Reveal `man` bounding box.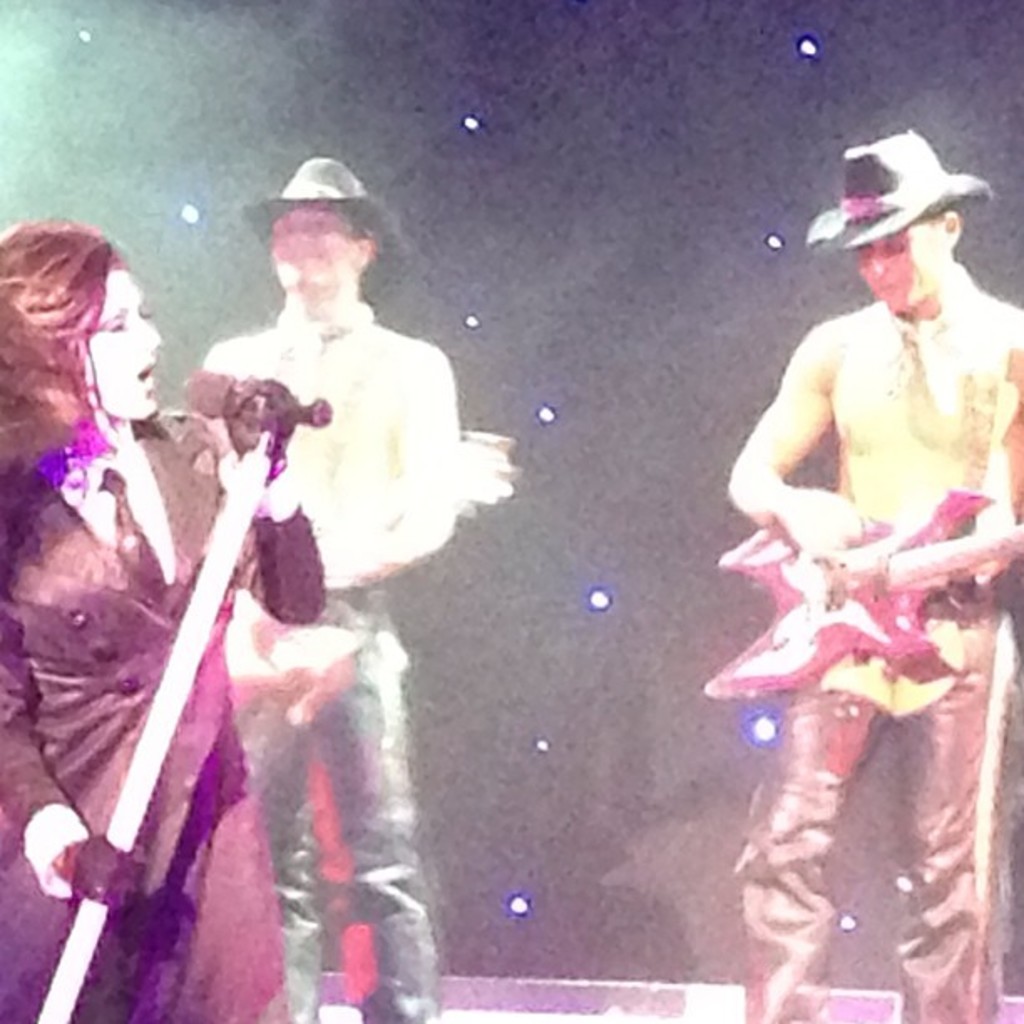
Revealed: region(187, 219, 504, 929).
